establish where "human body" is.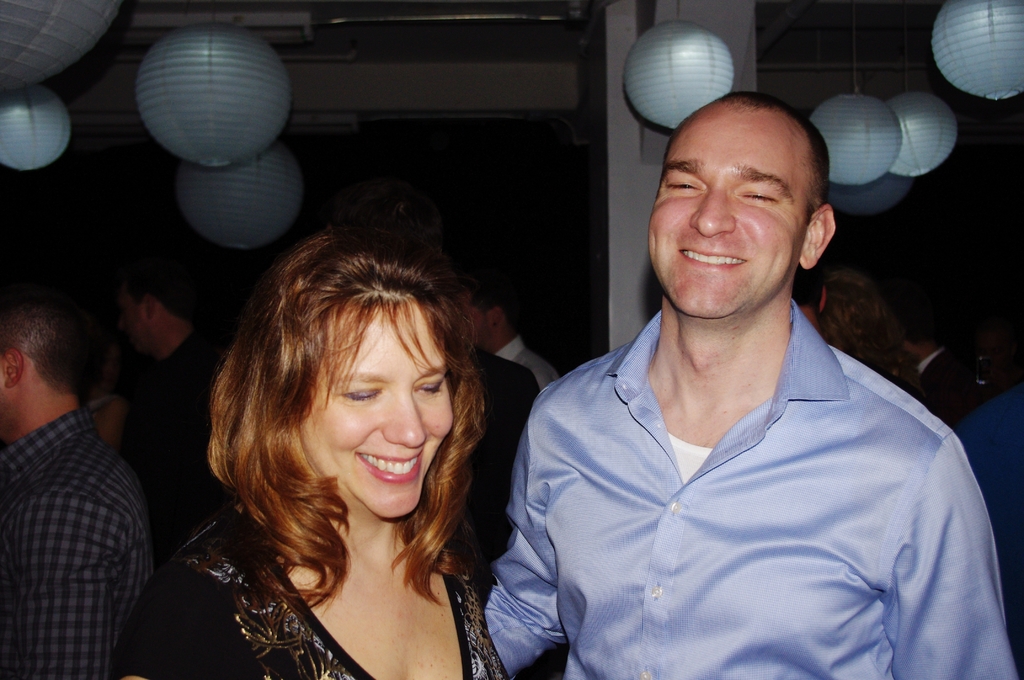
Established at bbox(486, 93, 1017, 679).
